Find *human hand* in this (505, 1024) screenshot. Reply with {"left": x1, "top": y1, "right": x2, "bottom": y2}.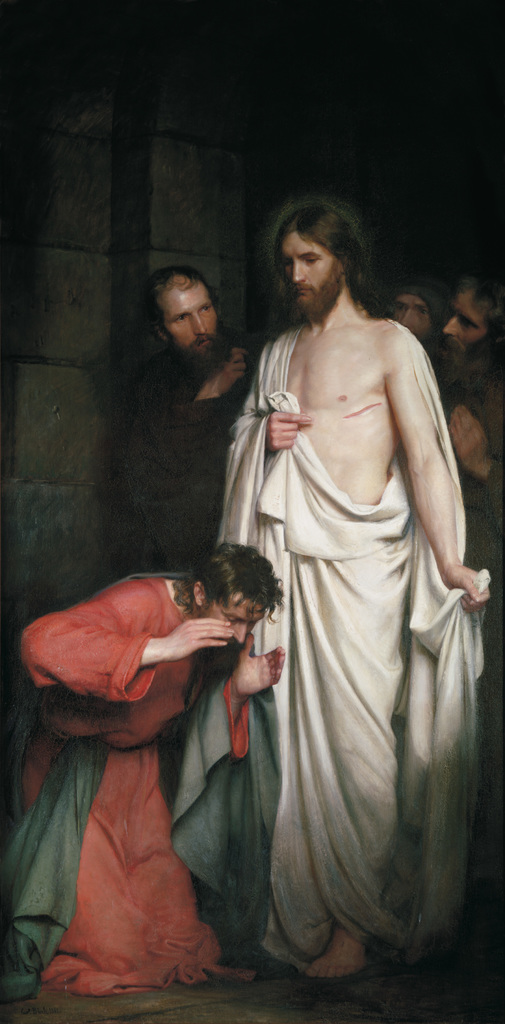
{"left": 446, "top": 402, "right": 490, "bottom": 472}.
